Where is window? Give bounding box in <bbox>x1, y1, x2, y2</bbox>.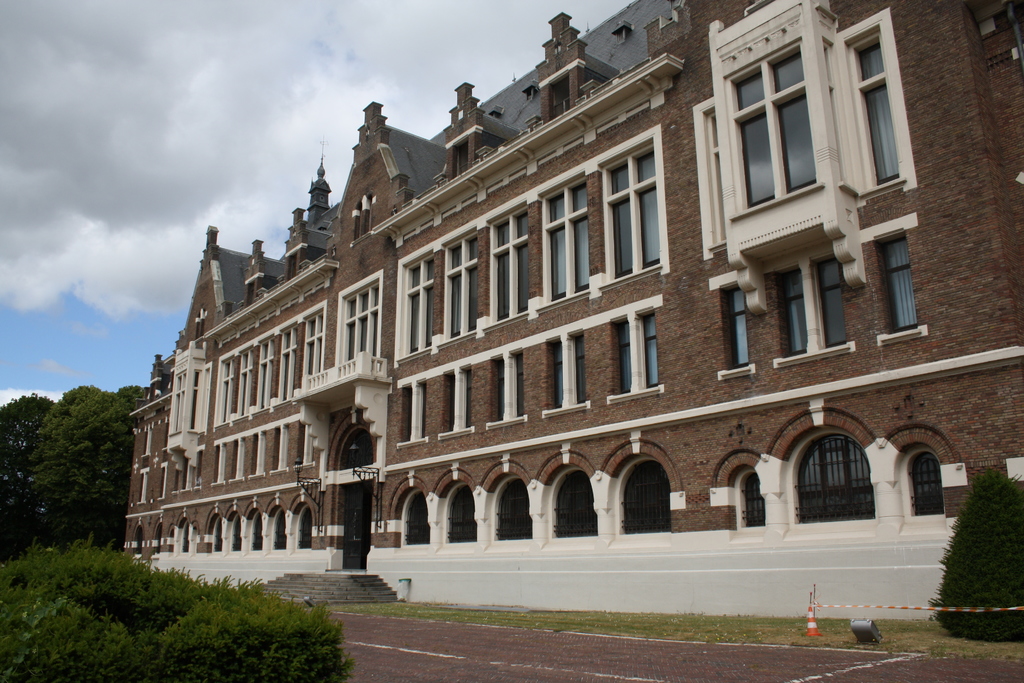
<bbox>622, 457, 680, 535</bbox>.
